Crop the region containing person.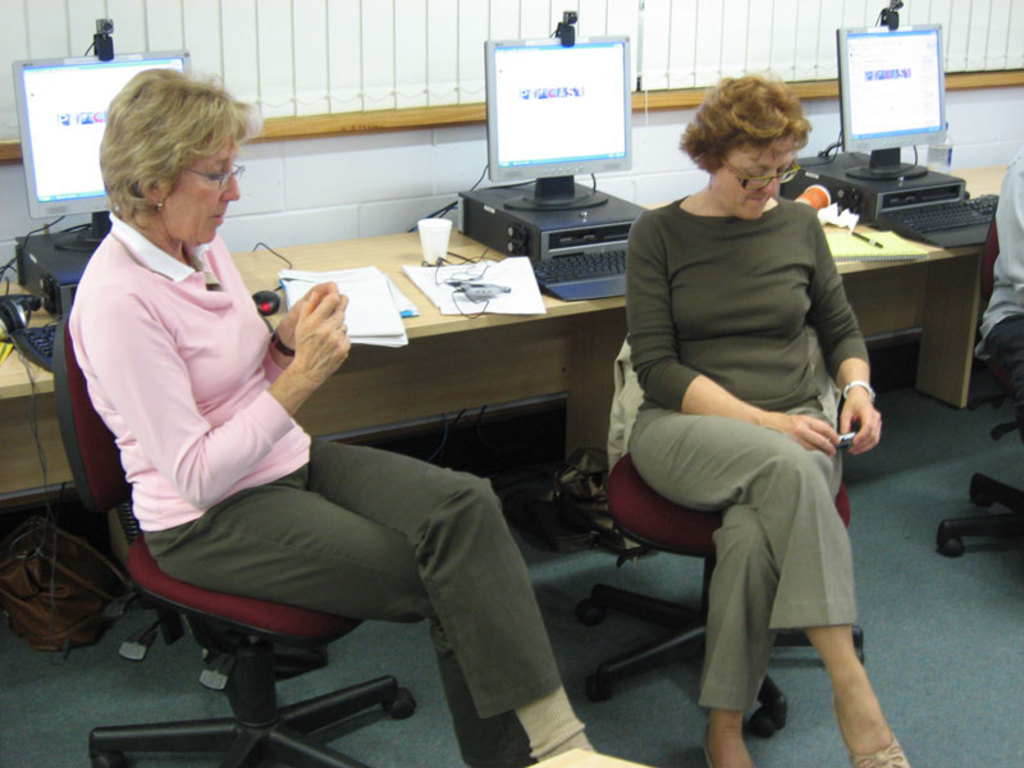
Crop region: <box>68,61,605,767</box>.
